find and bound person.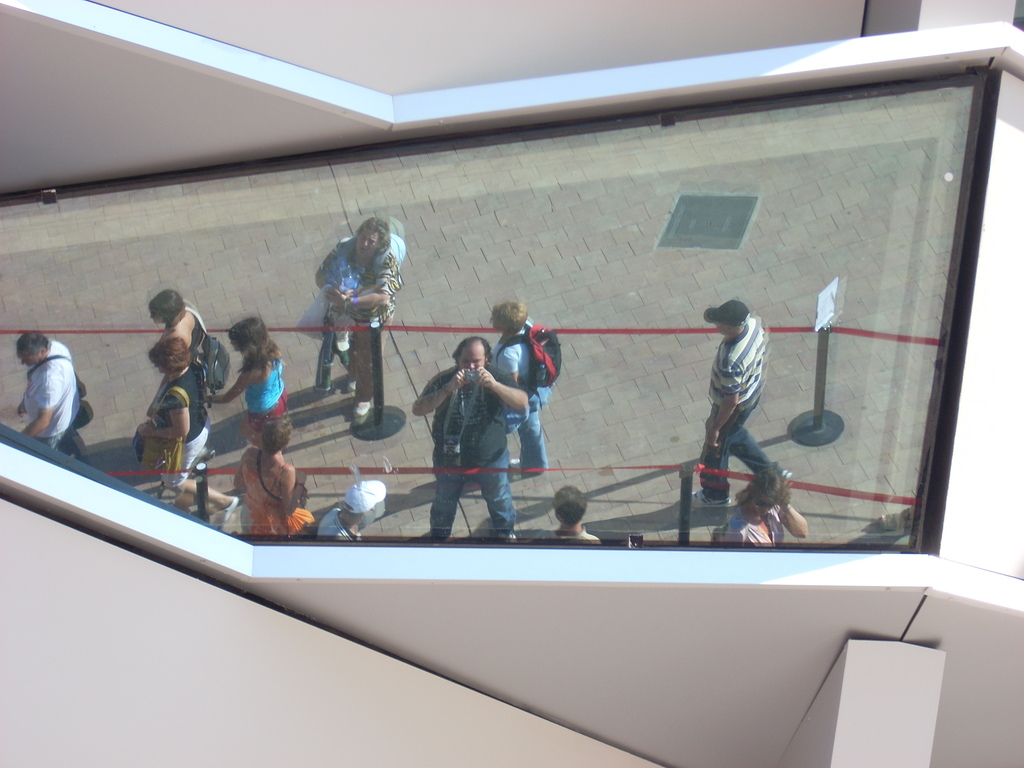
Bound: [left=120, top=333, right=228, bottom=523].
